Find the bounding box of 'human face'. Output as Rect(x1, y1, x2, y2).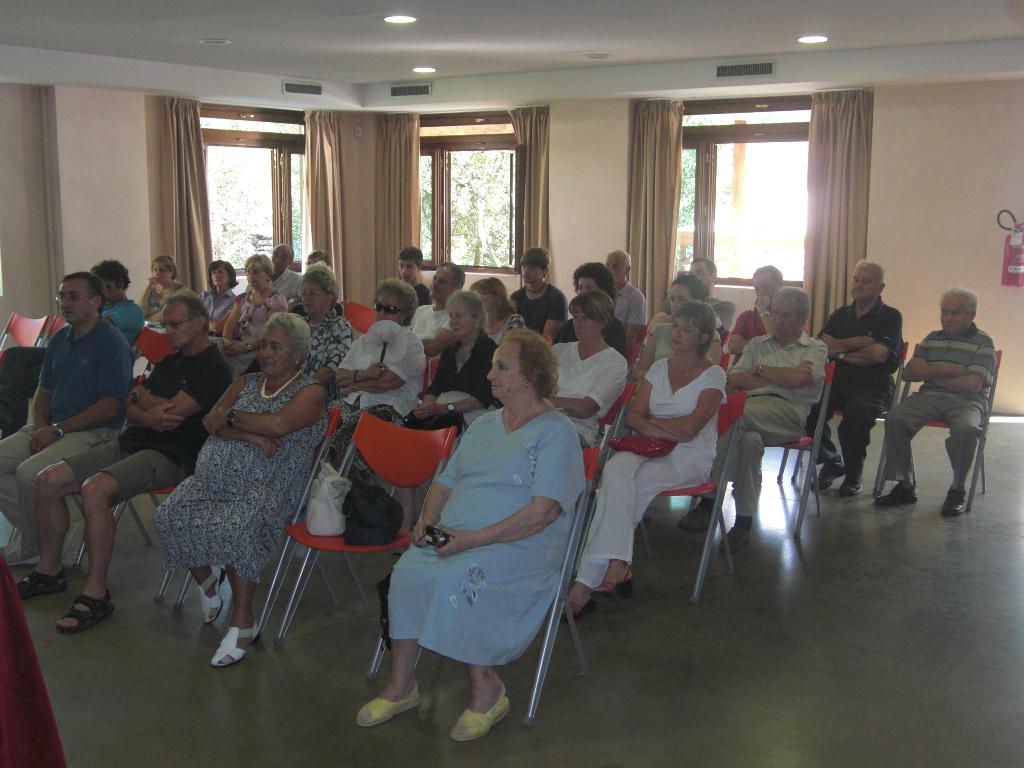
Rect(521, 271, 547, 286).
